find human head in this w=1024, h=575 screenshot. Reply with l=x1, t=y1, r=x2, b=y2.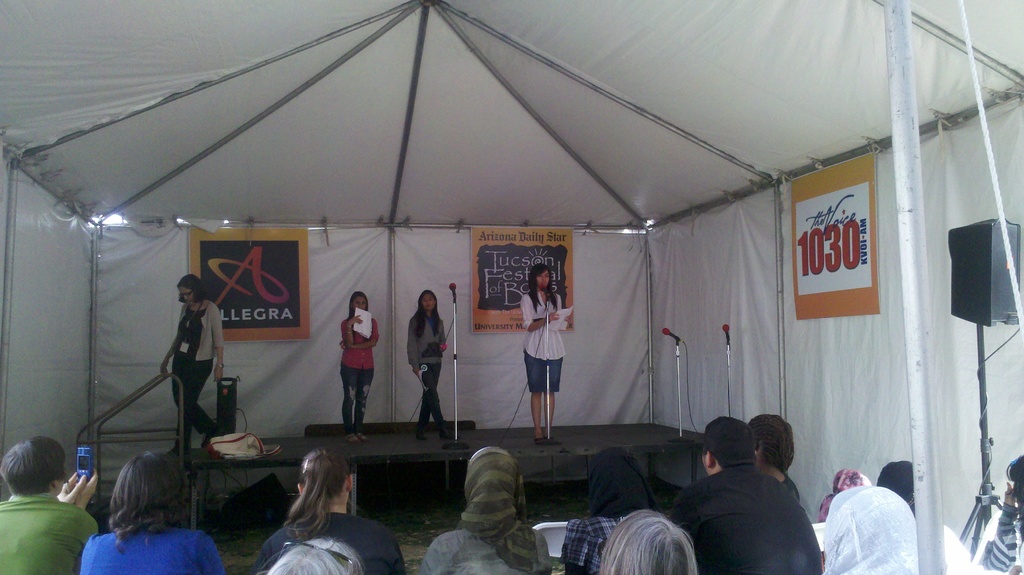
l=1008, t=456, r=1023, b=526.
